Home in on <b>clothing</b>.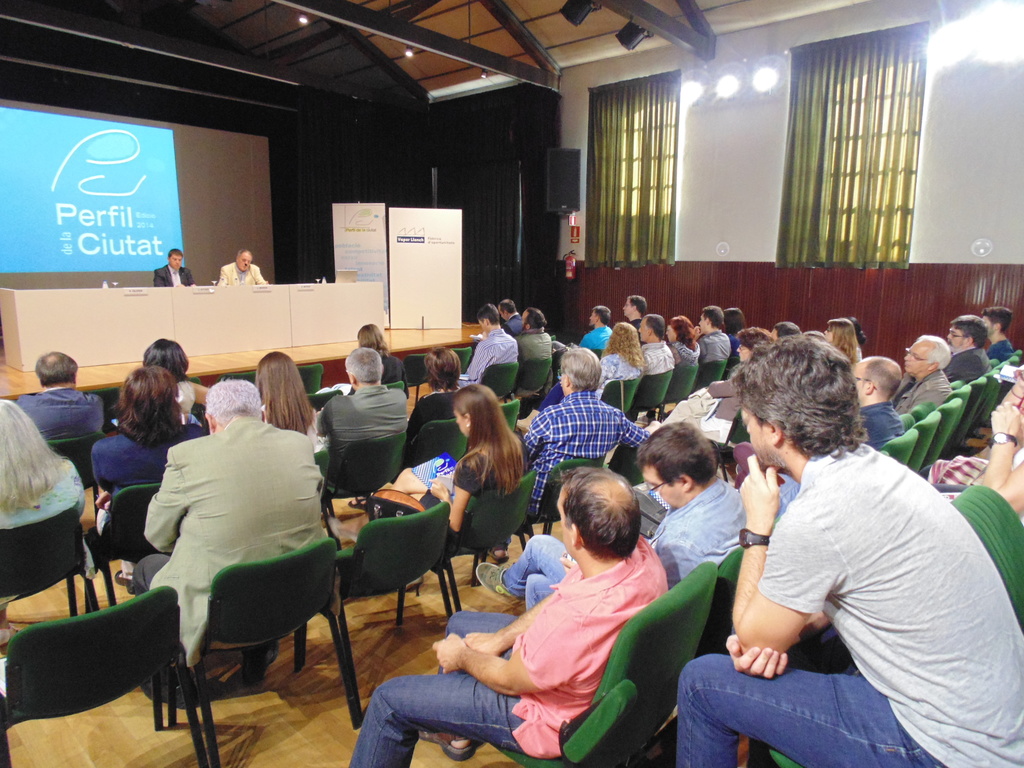
Homed in at 467,328,517,381.
